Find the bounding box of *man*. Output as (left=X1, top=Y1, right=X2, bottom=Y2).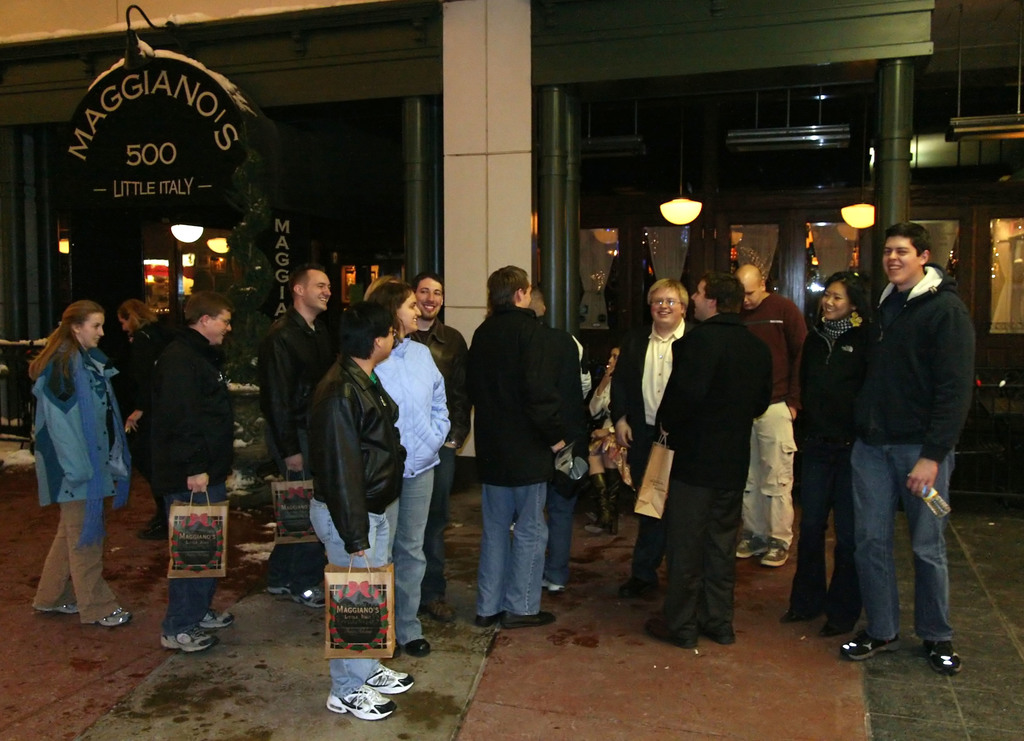
(left=150, top=291, right=234, bottom=648).
